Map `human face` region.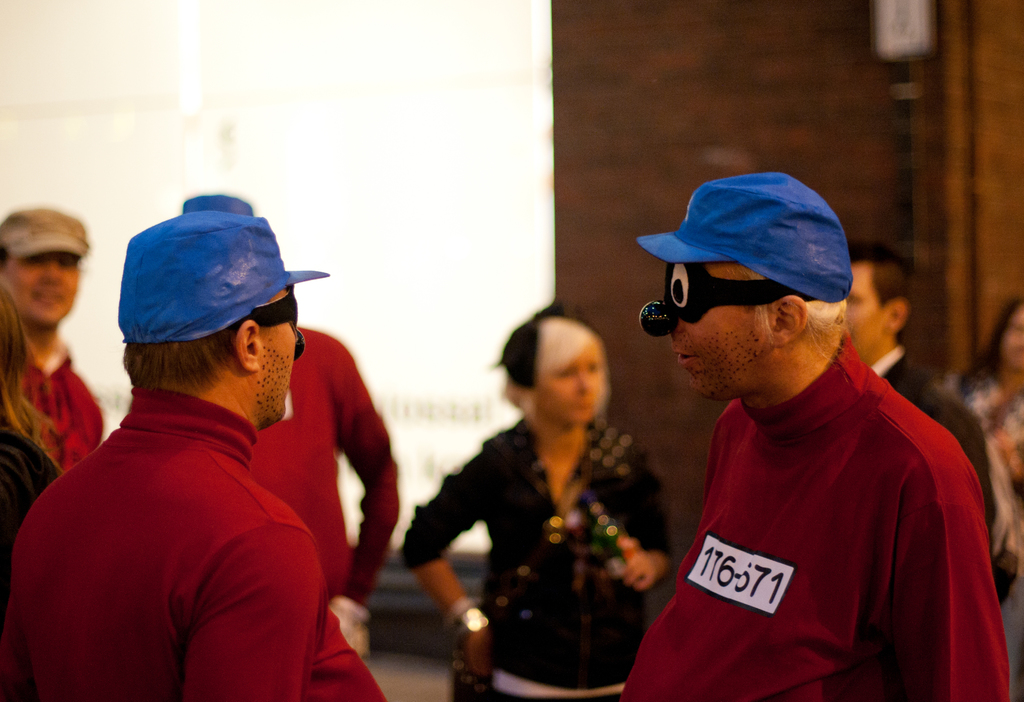
Mapped to {"x1": 1004, "y1": 309, "x2": 1023, "y2": 373}.
